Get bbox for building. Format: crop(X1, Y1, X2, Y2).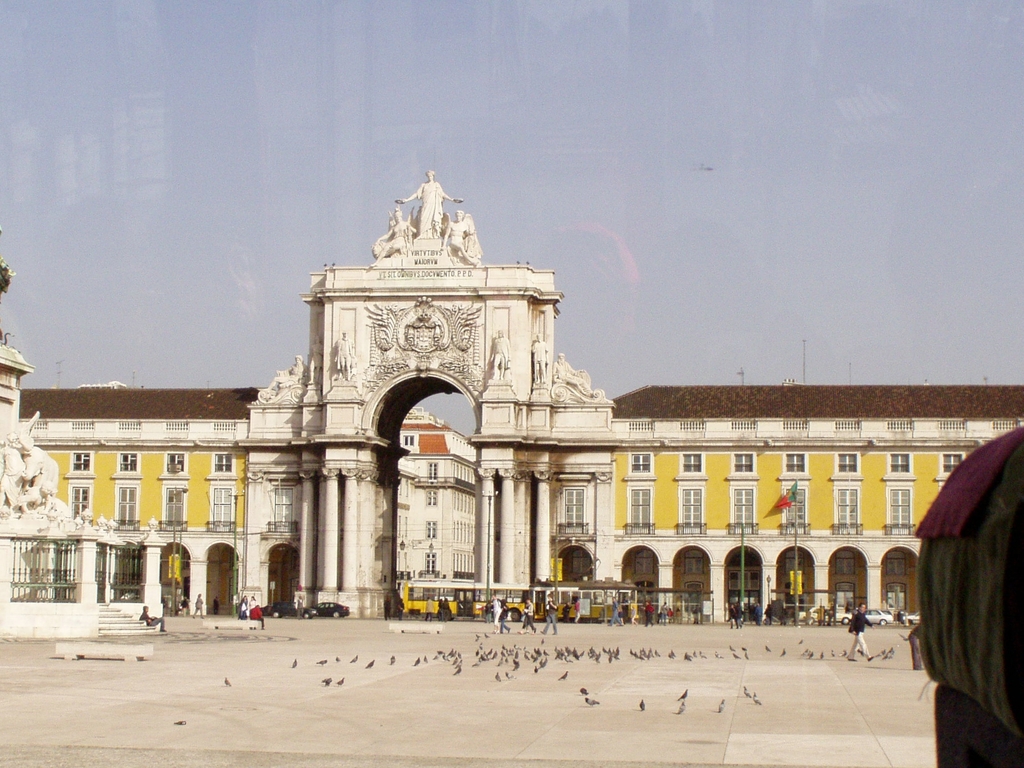
crop(10, 175, 1023, 620).
